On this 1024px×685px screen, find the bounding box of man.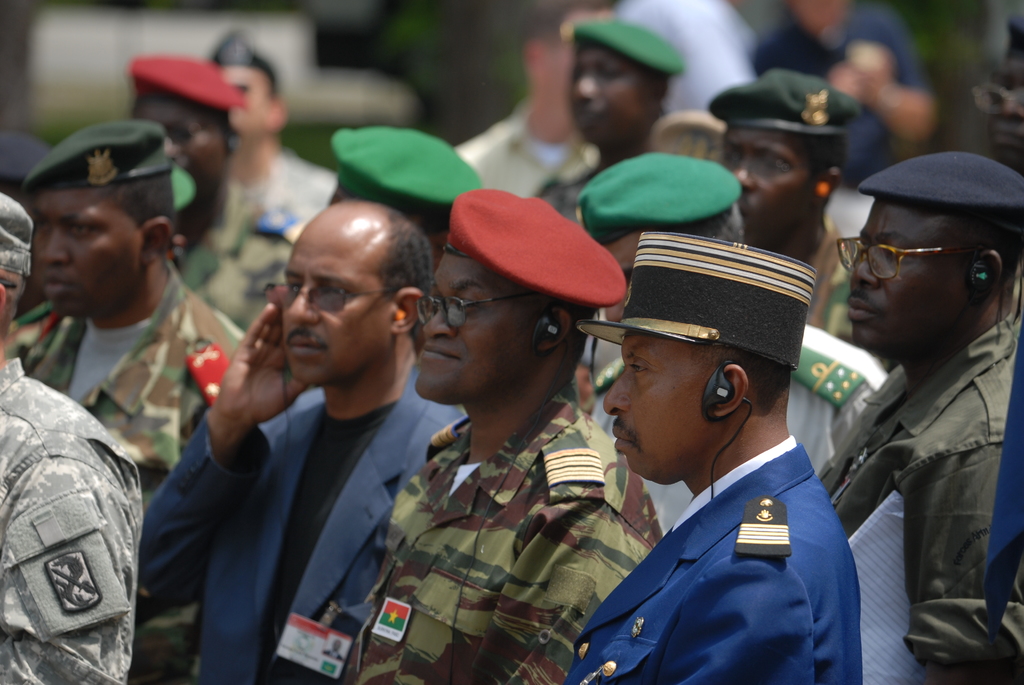
Bounding box: box=[0, 123, 60, 308].
